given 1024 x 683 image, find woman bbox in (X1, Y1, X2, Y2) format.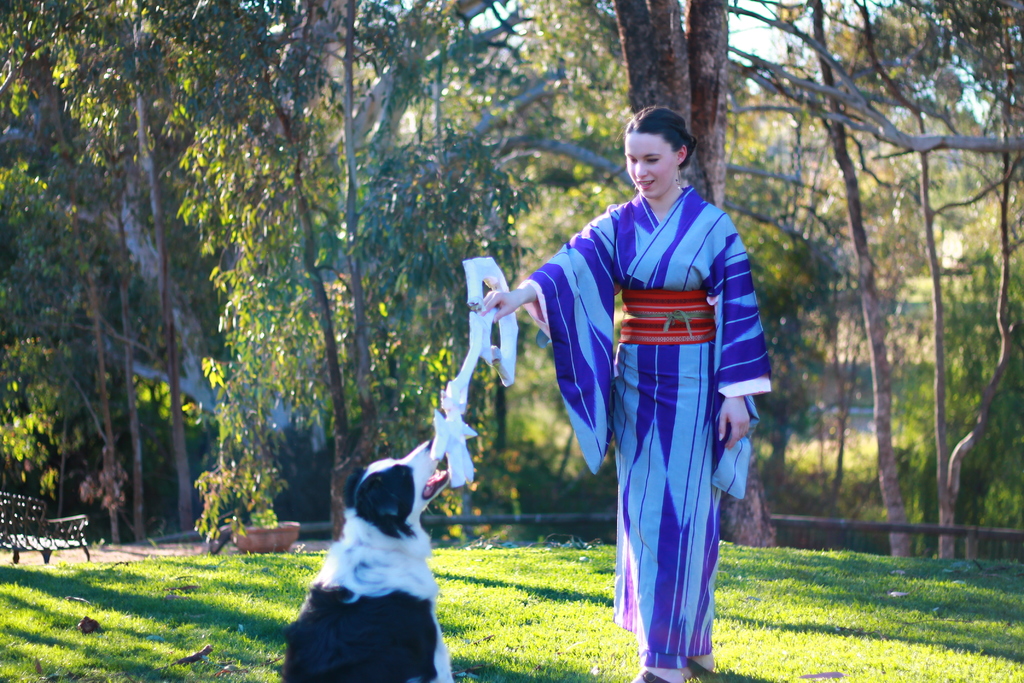
(476, 108, 783, 667).
